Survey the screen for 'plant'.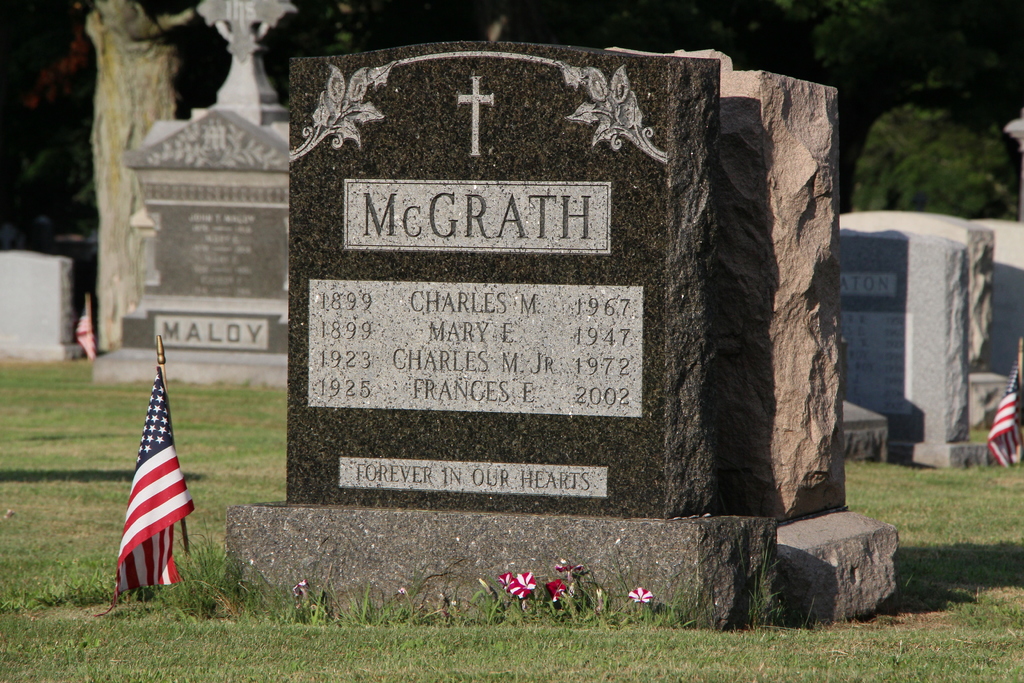
Survey found: x1=170, y1=529, x2=245, y2=617.
